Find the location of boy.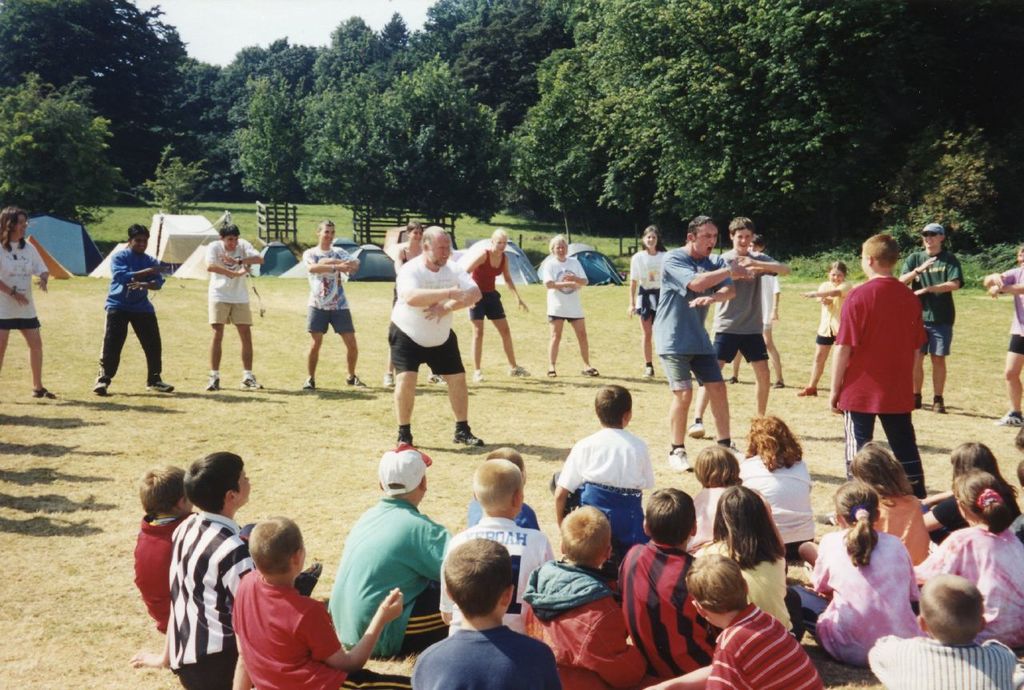
Location: detection(520, 505, 650, 688).
